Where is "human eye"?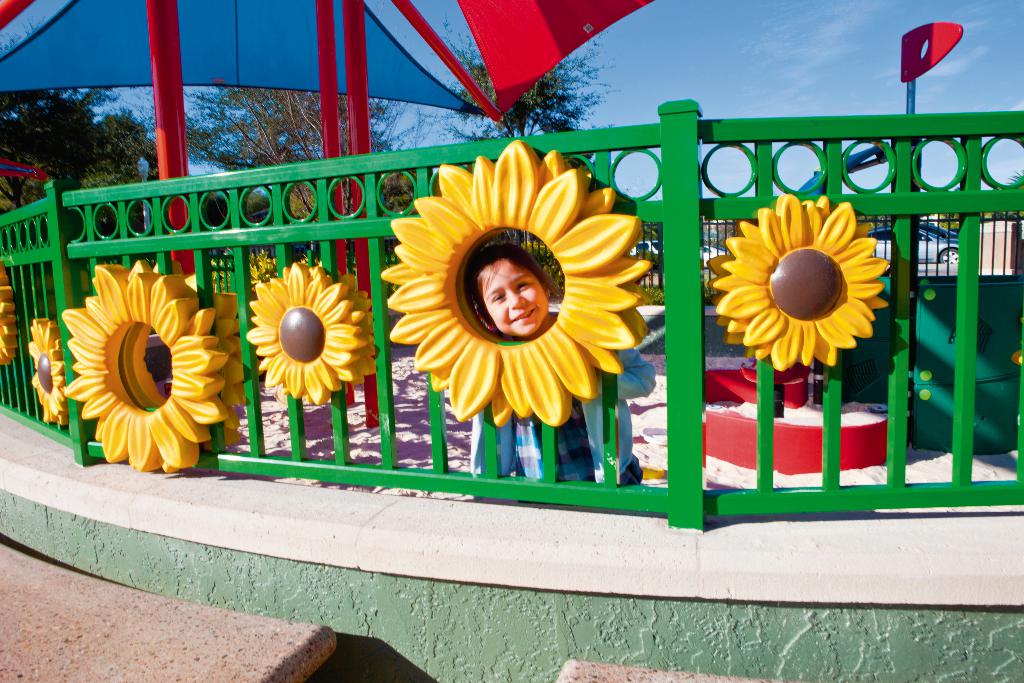
bbox=(515, 279, 530, 290).
